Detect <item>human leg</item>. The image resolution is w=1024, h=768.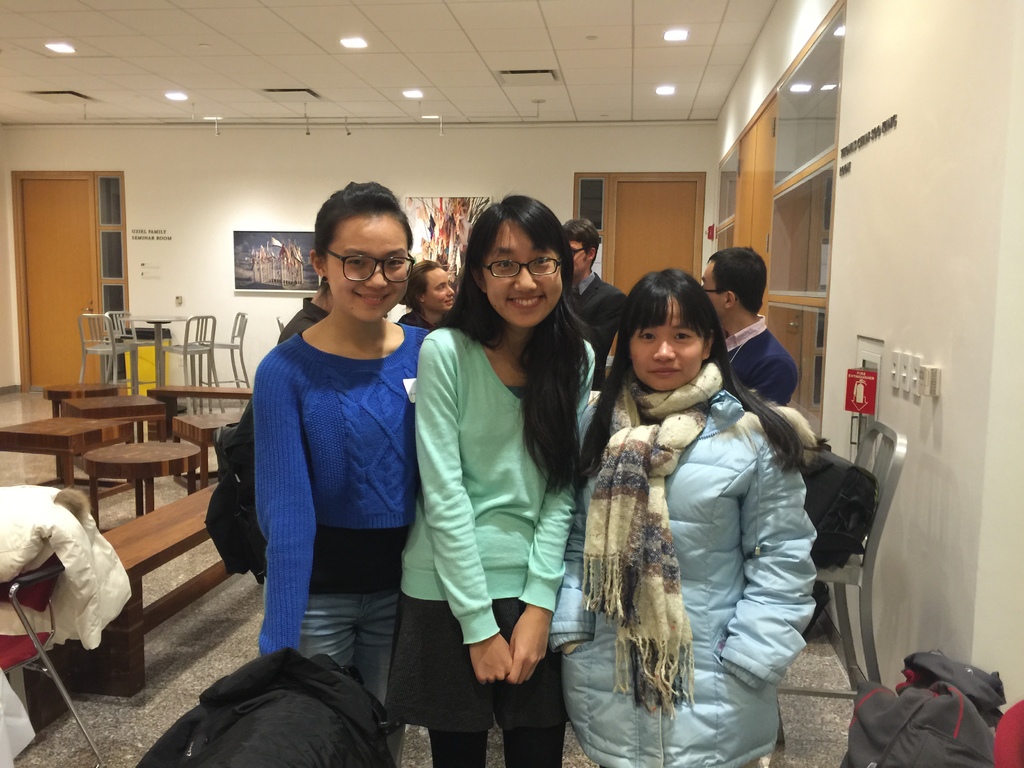
428:701:486:766.
